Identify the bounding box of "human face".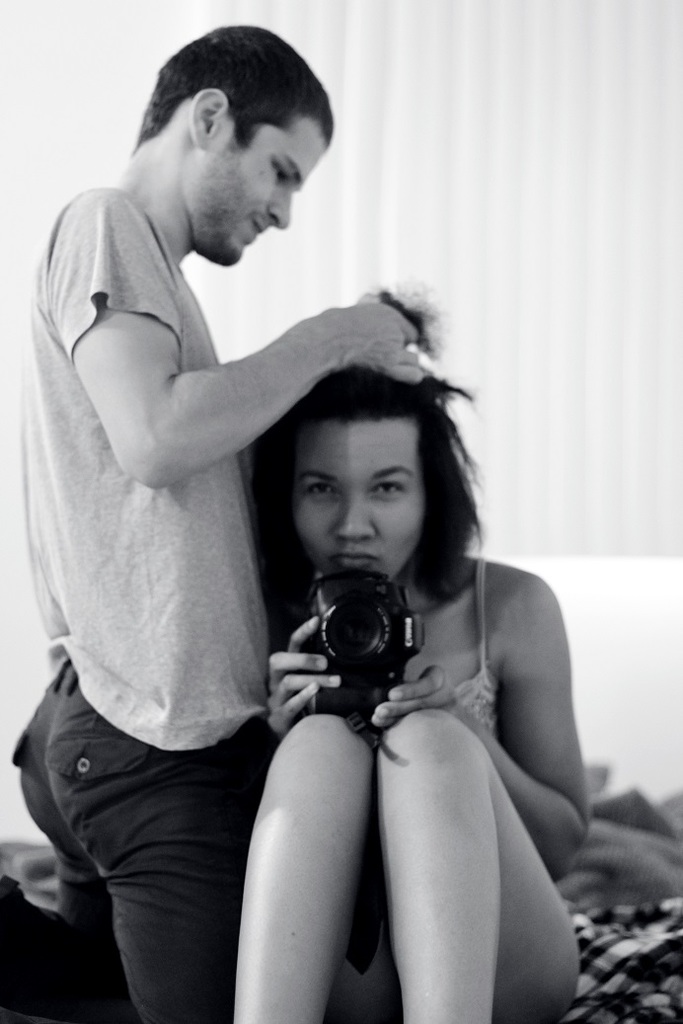
Rect(291, 420, 424, 582).
